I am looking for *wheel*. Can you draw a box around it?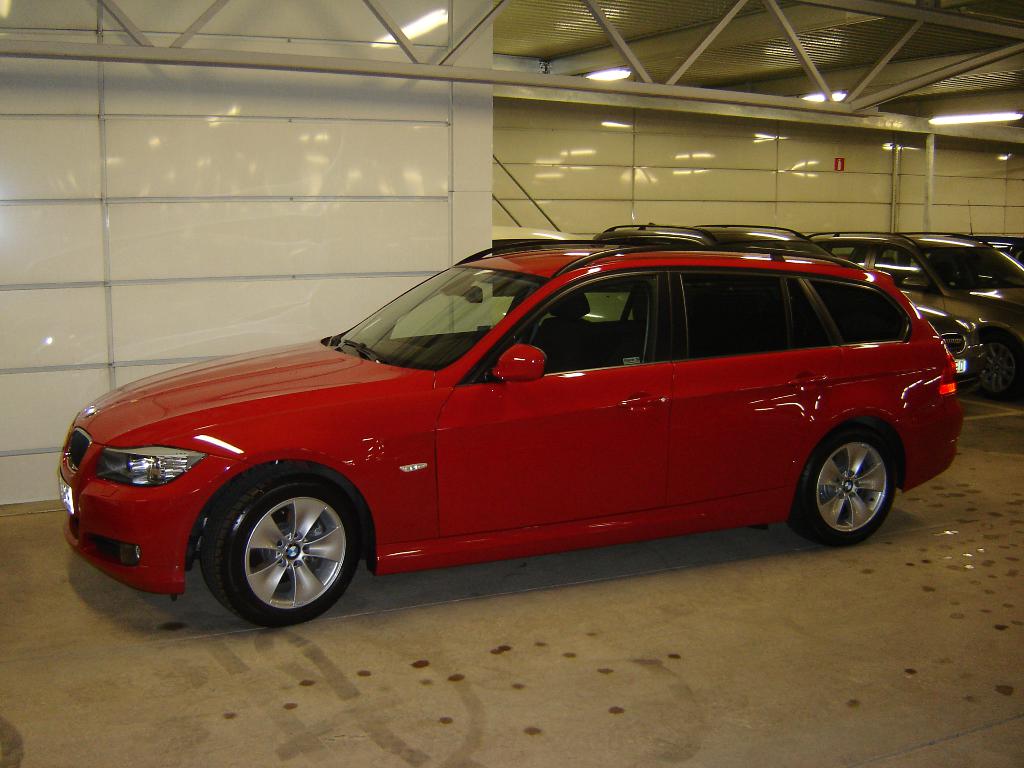
Sure, the bounding box is {"x1": 806, "y1": 428, "x2": 905, "y2": 552}.
